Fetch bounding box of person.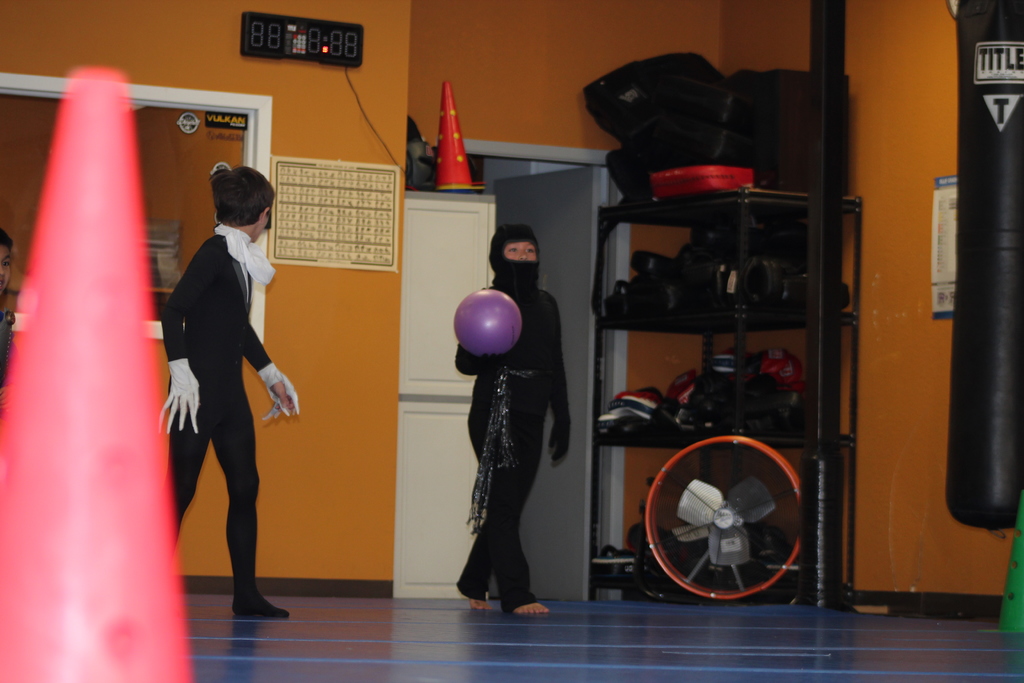
Bbox: <box>0,226,43,389</box>.
